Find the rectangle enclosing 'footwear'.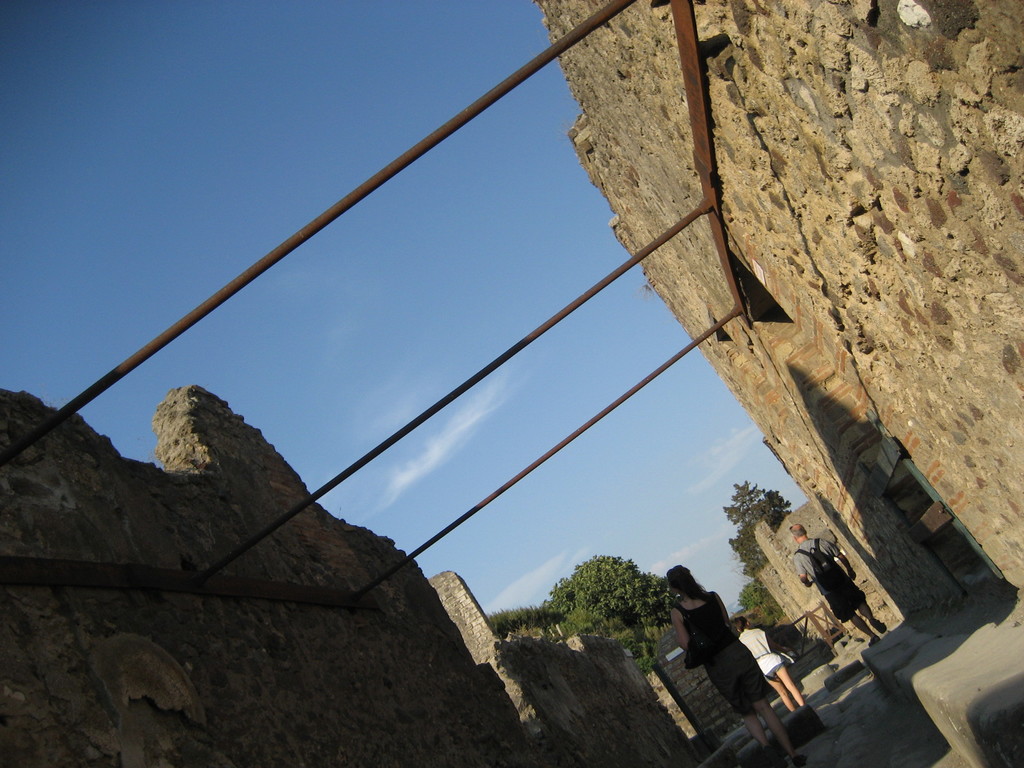
Rect(763, 749, 788, 767).
